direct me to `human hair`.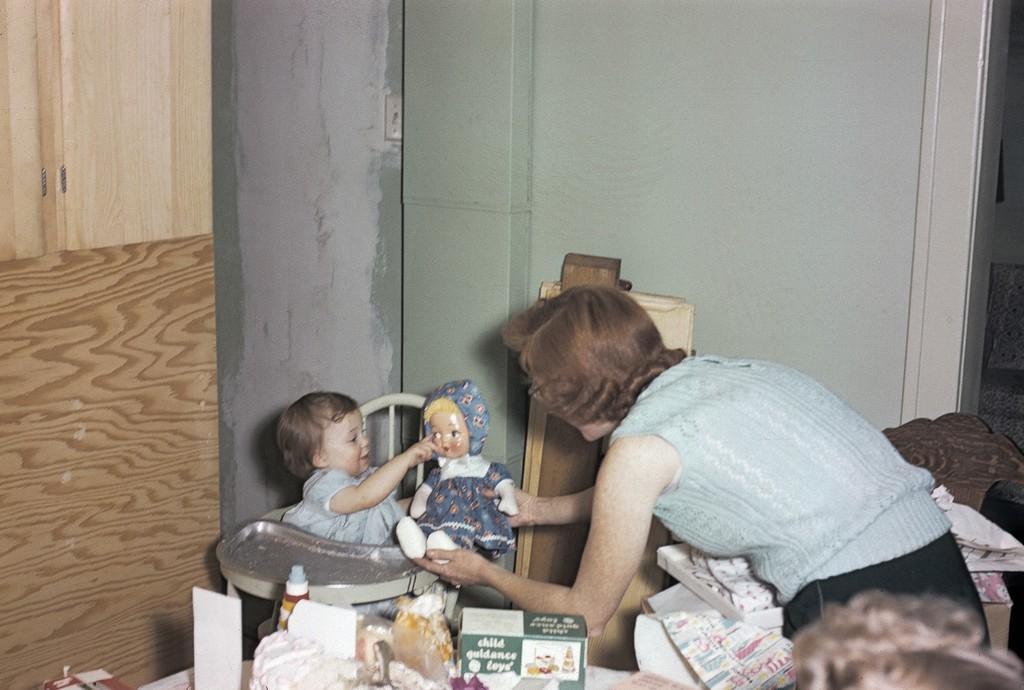
Direction: (790, 586, 1023, 689).
